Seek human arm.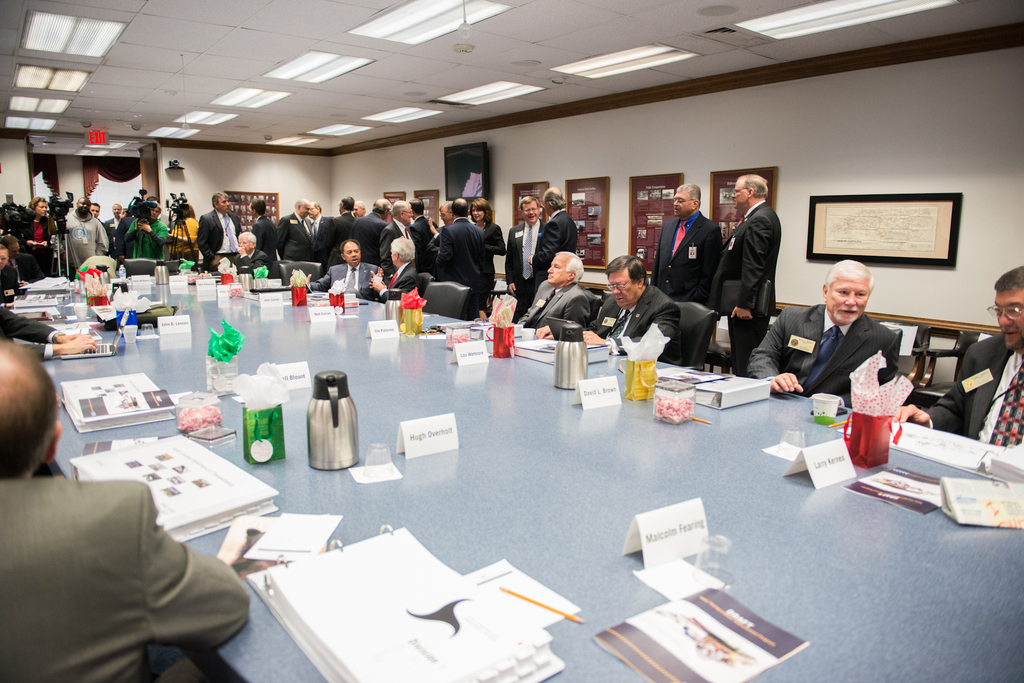
detection(198, 210, 210, 269).
